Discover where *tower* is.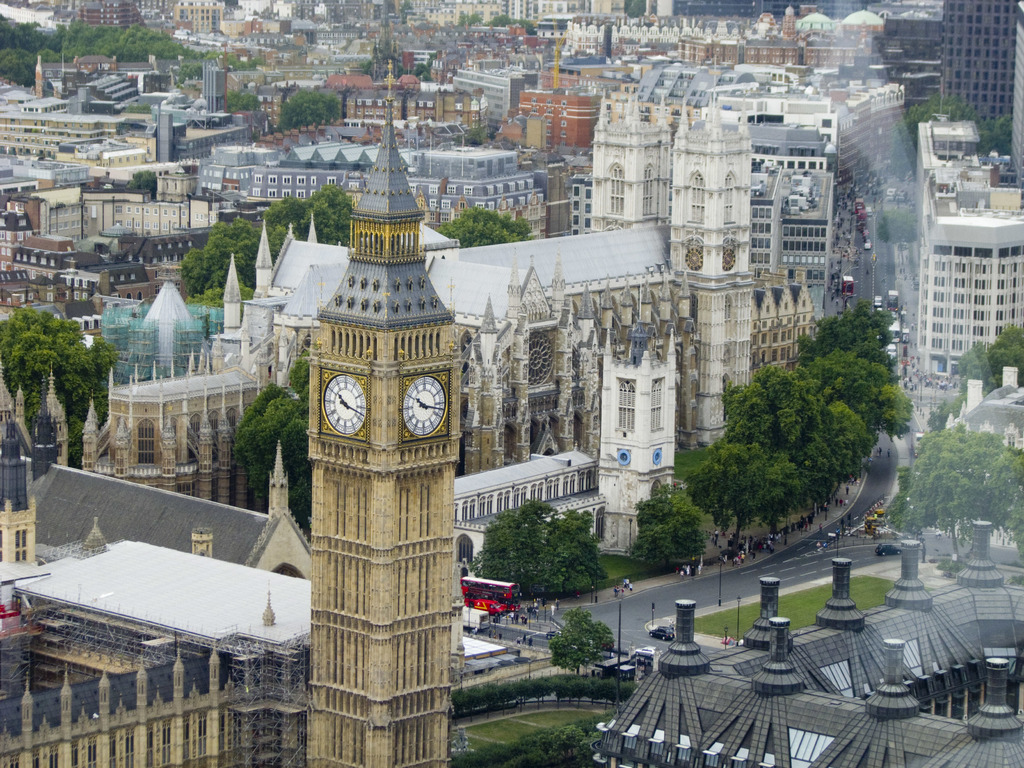
Discovered at locate(0, 389, 44, 604).
